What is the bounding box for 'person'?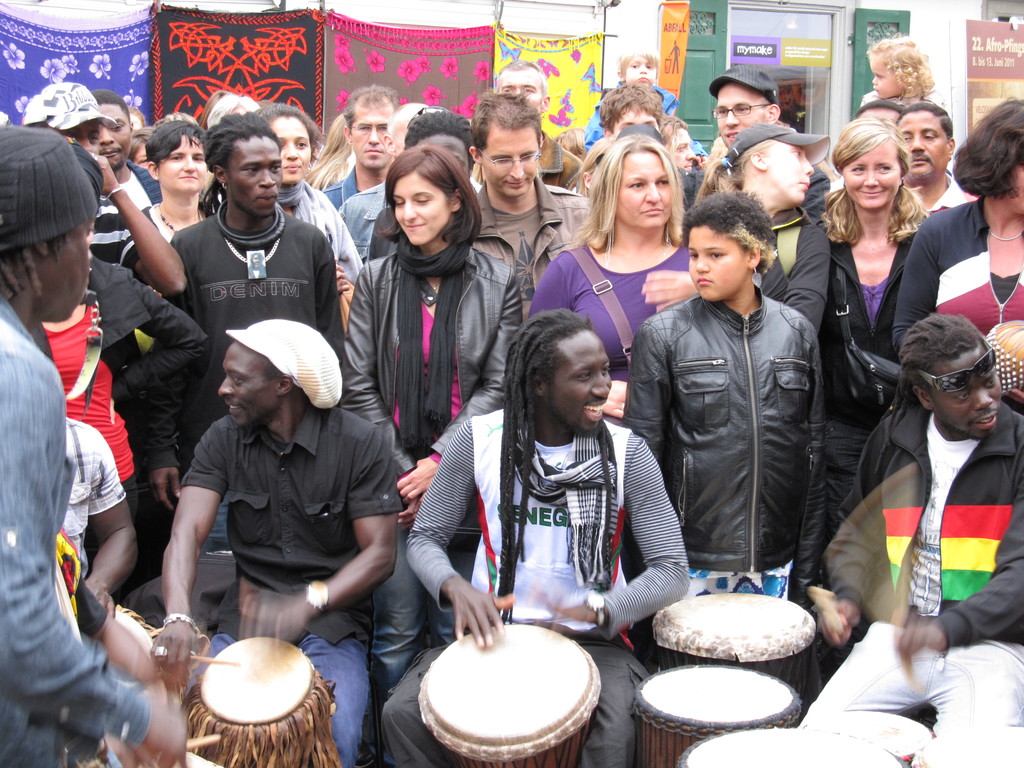
[22,80,184,310].
